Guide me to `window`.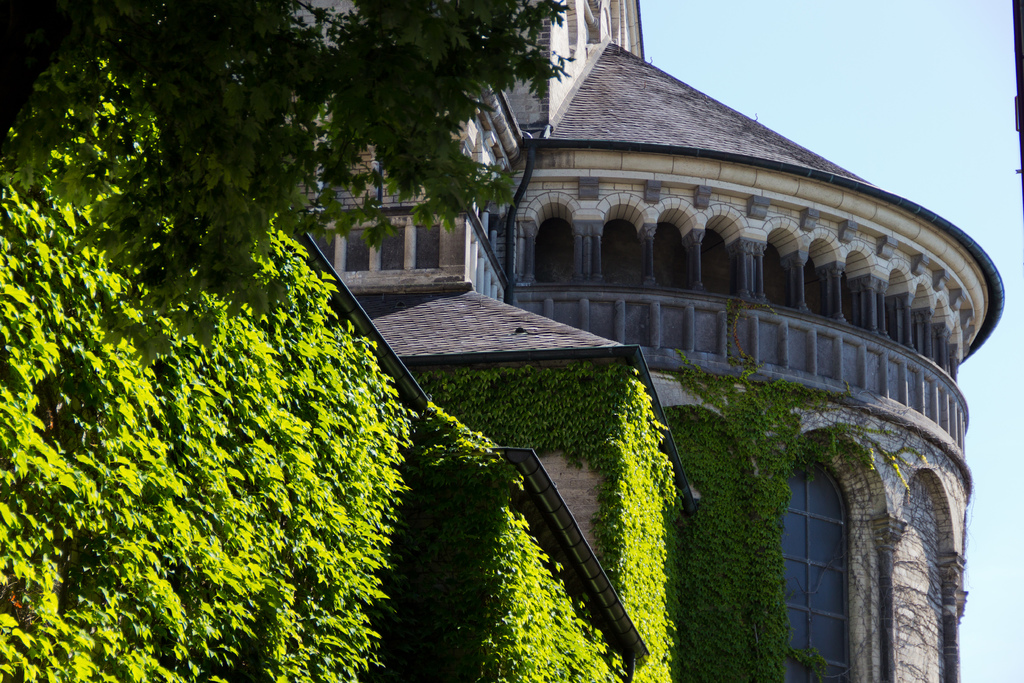
Guidance: 786,434,876,645.
